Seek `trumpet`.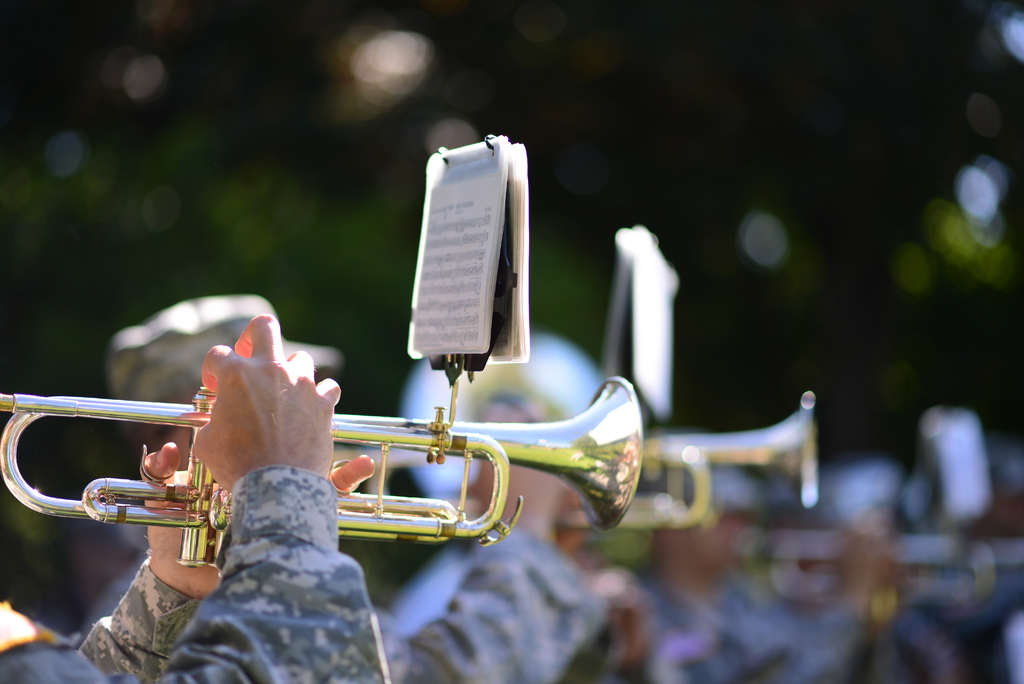
x1=2 y1=372 x2=648 y2=576.
